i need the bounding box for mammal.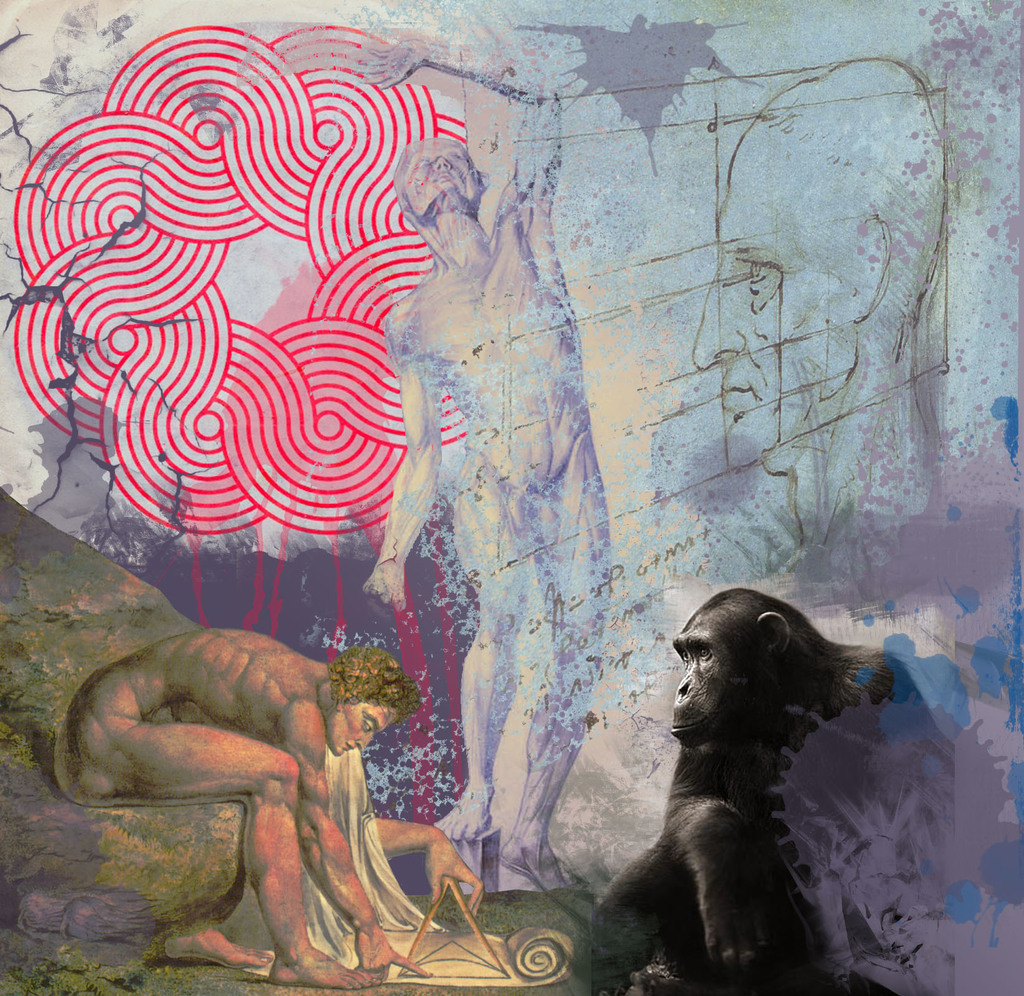
Here it is: box=[691, 59, 946, 534].
